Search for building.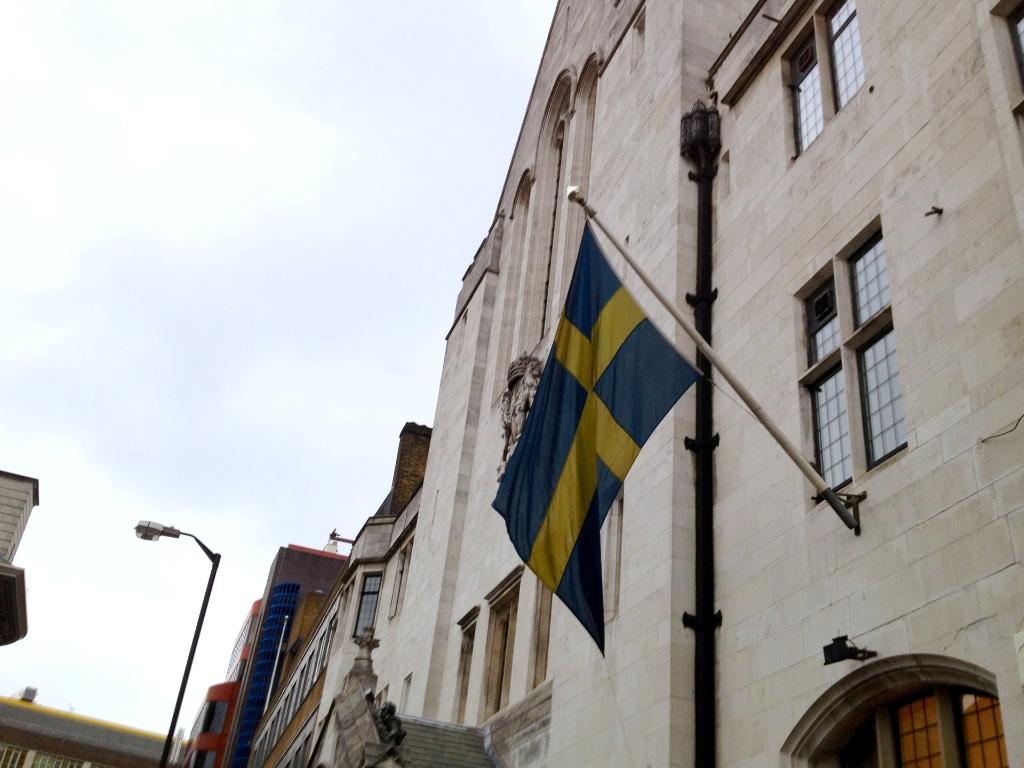
Found at pyautogui.locateOnScreen(223, 544, 346, 767).
